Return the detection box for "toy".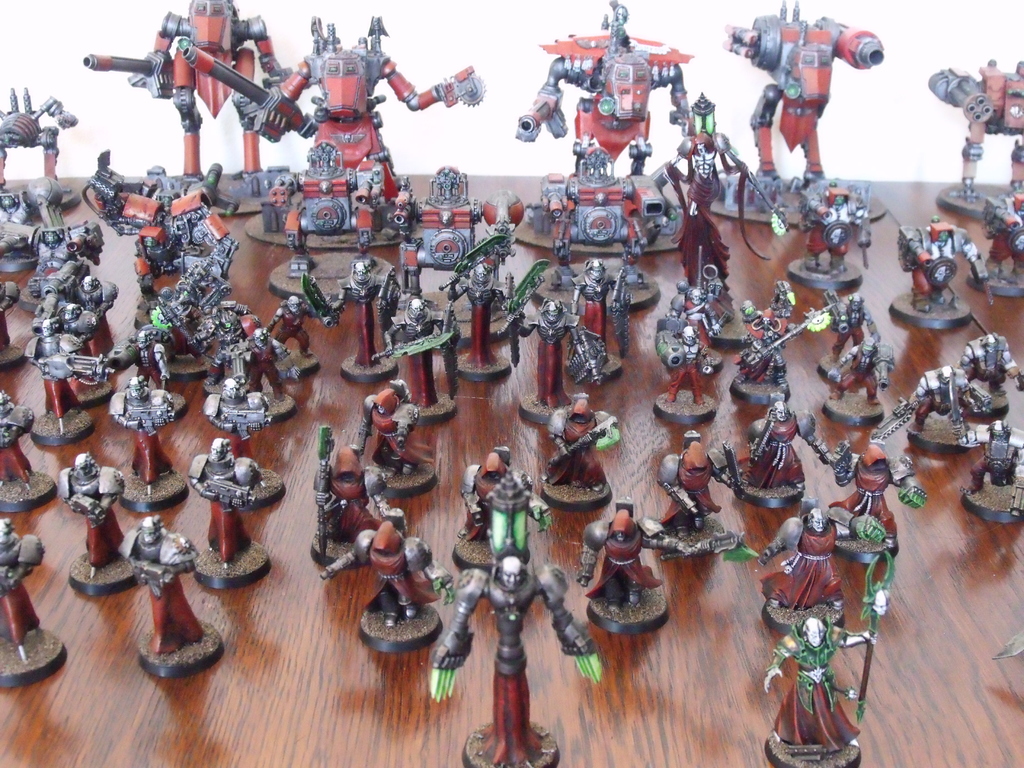
l=111, t=374, r=177, b=495.
